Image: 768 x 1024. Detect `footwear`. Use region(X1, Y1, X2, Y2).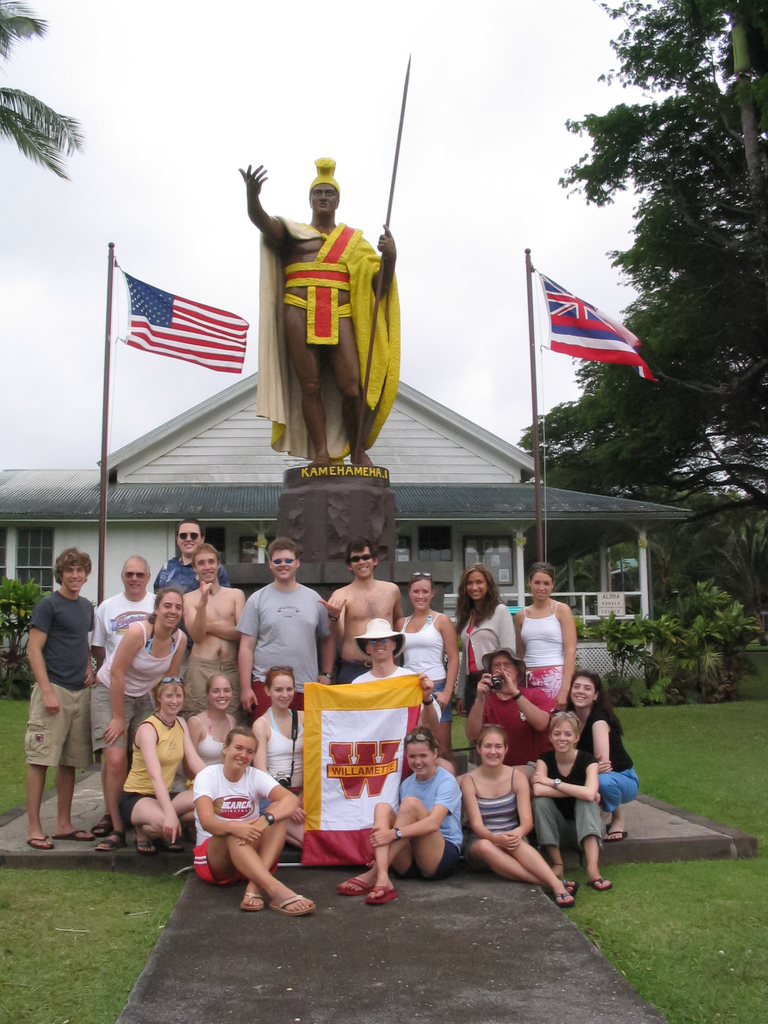
region(586, 876, 616, 893).
